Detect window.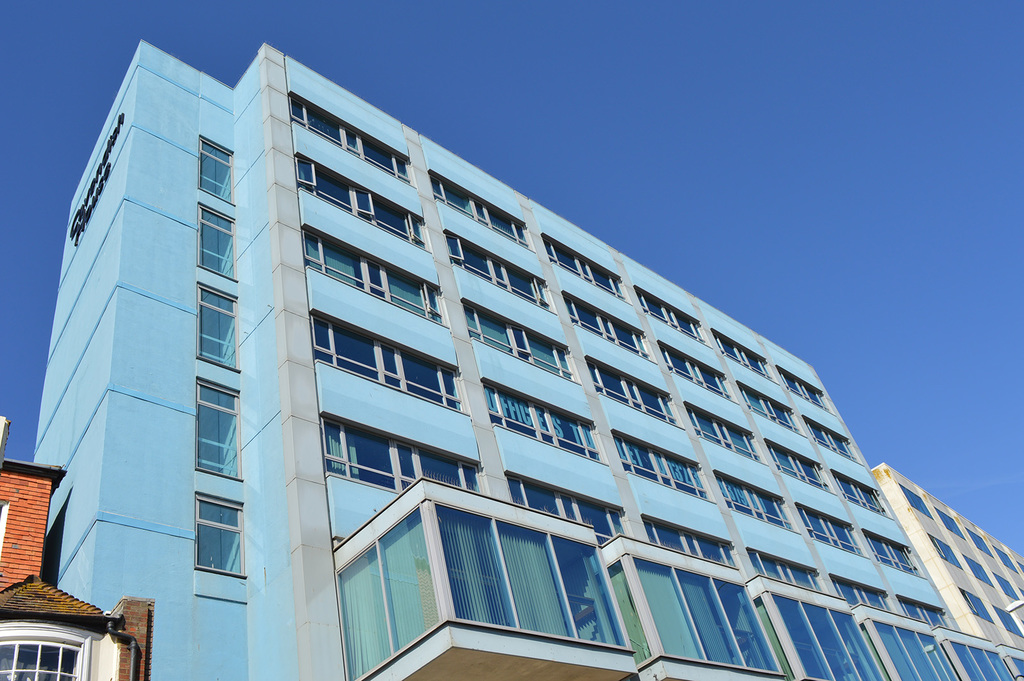
Detected at bbox(779, 365, 830, 407).
